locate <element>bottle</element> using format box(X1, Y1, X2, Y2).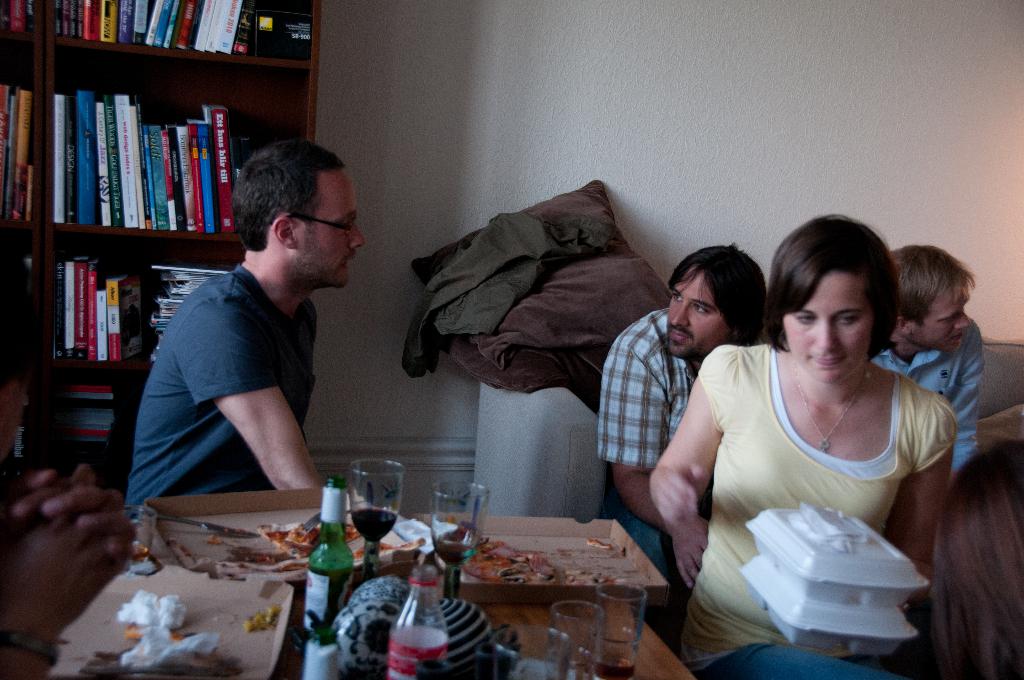
box(303, 630, 341, 679).
